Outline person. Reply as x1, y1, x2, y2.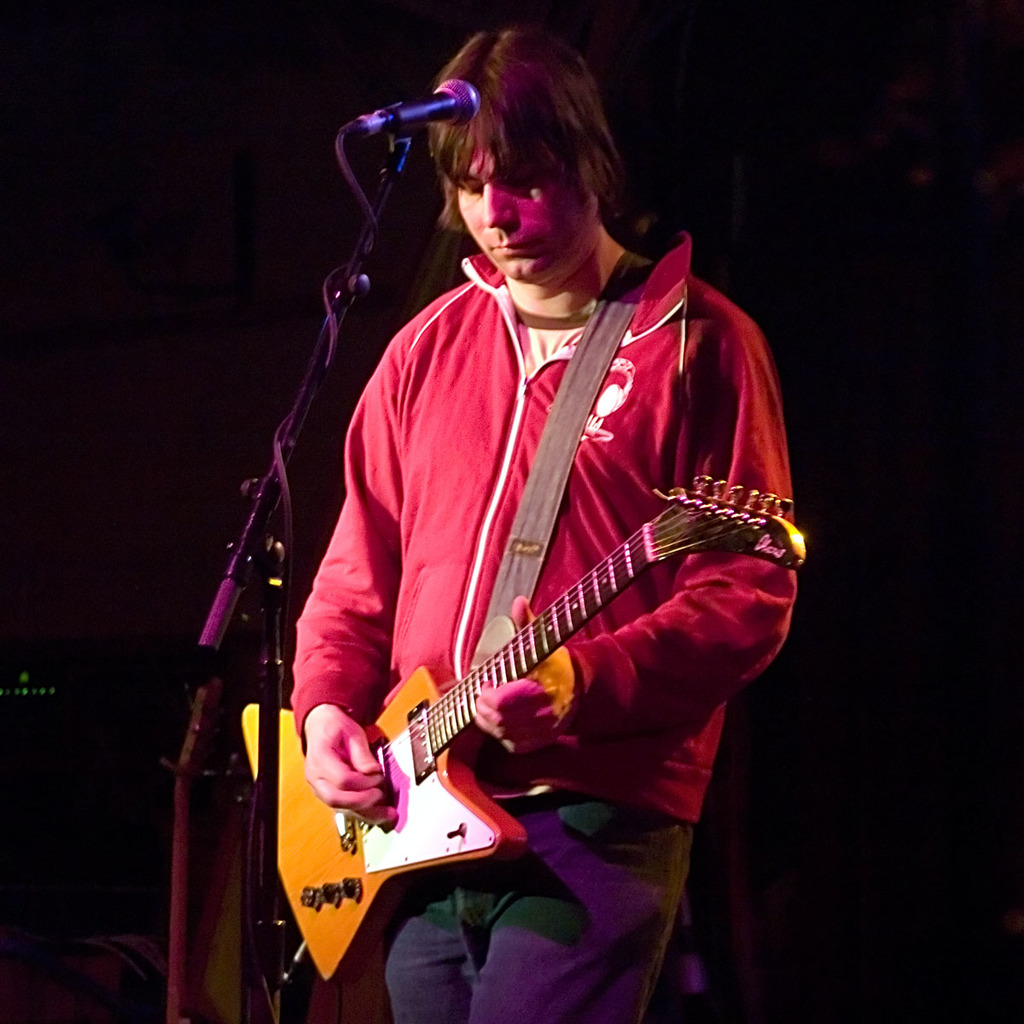
288, 24, 796, 1023.
